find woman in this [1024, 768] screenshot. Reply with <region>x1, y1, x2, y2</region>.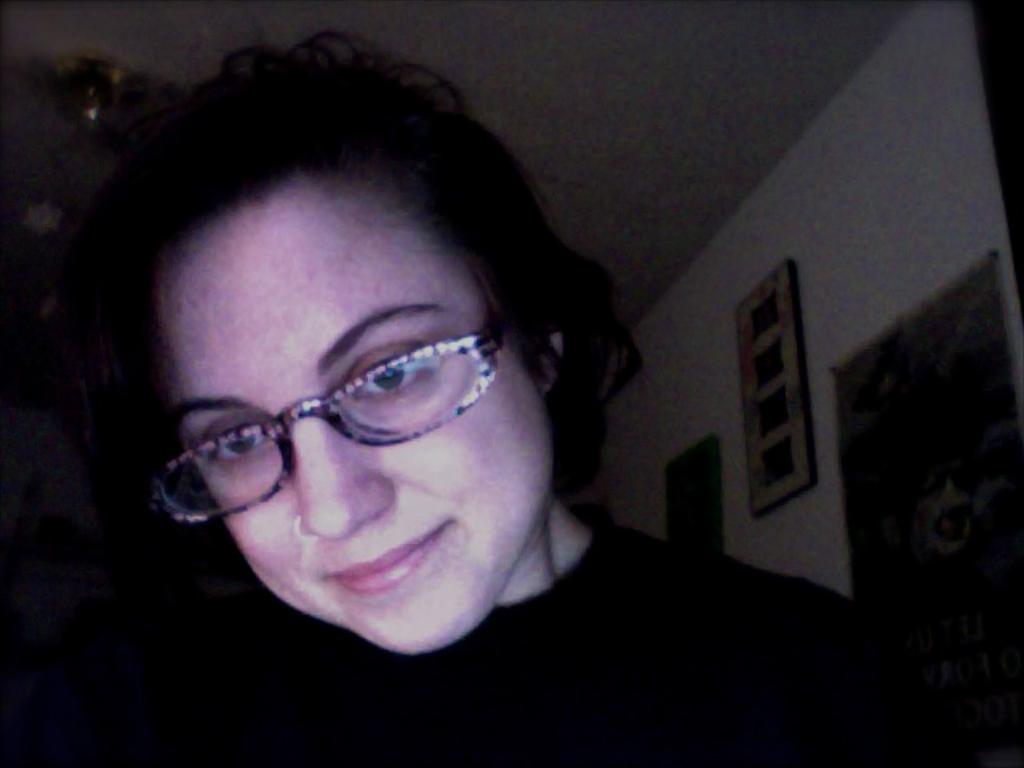
<region>85, 37, 973, 757</region>.
